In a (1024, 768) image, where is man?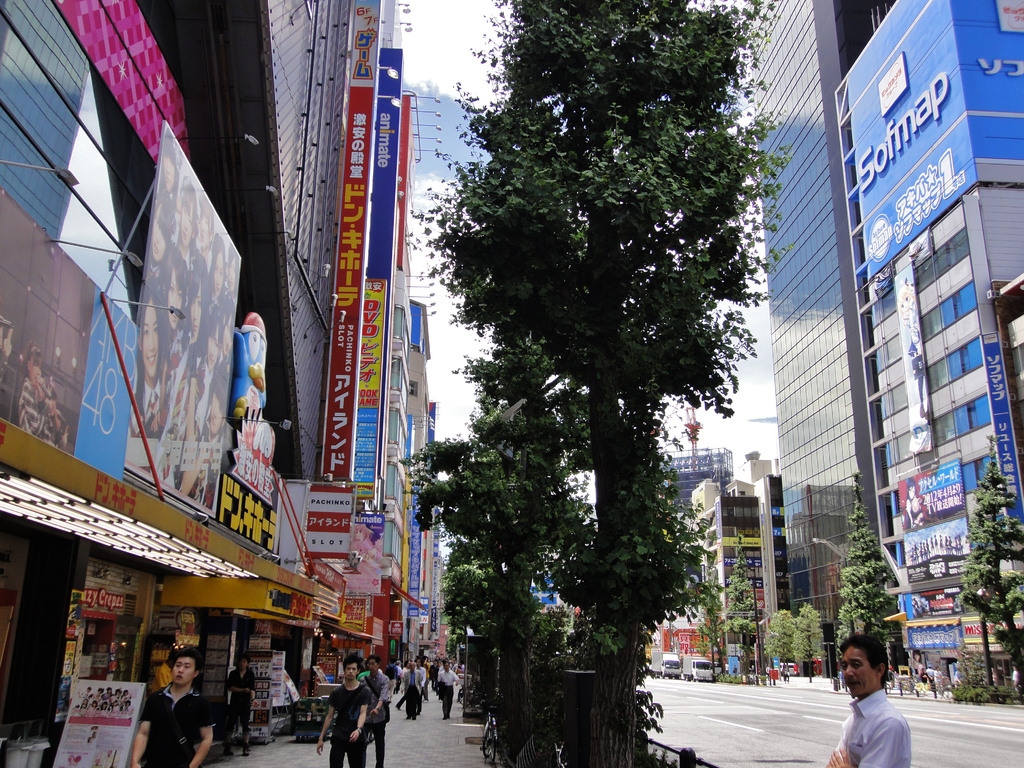
box(403, 660, 422, 720).
